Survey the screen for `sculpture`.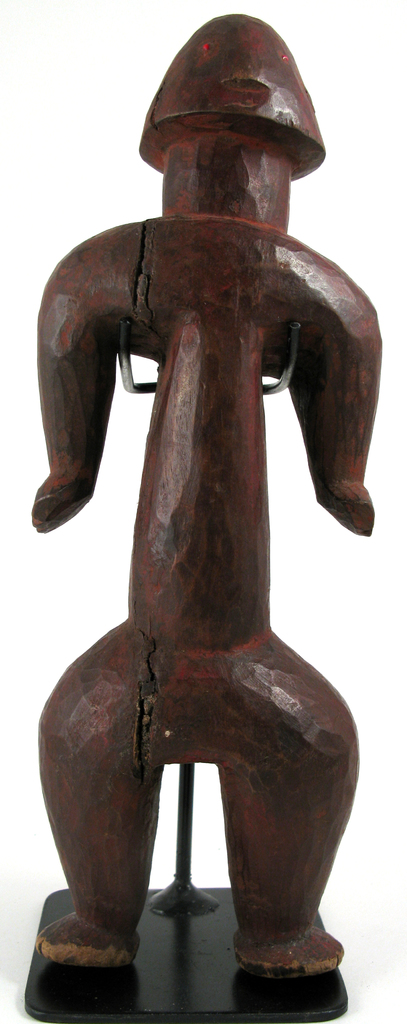
Survey found: box(12, 0, 406, 1010).
